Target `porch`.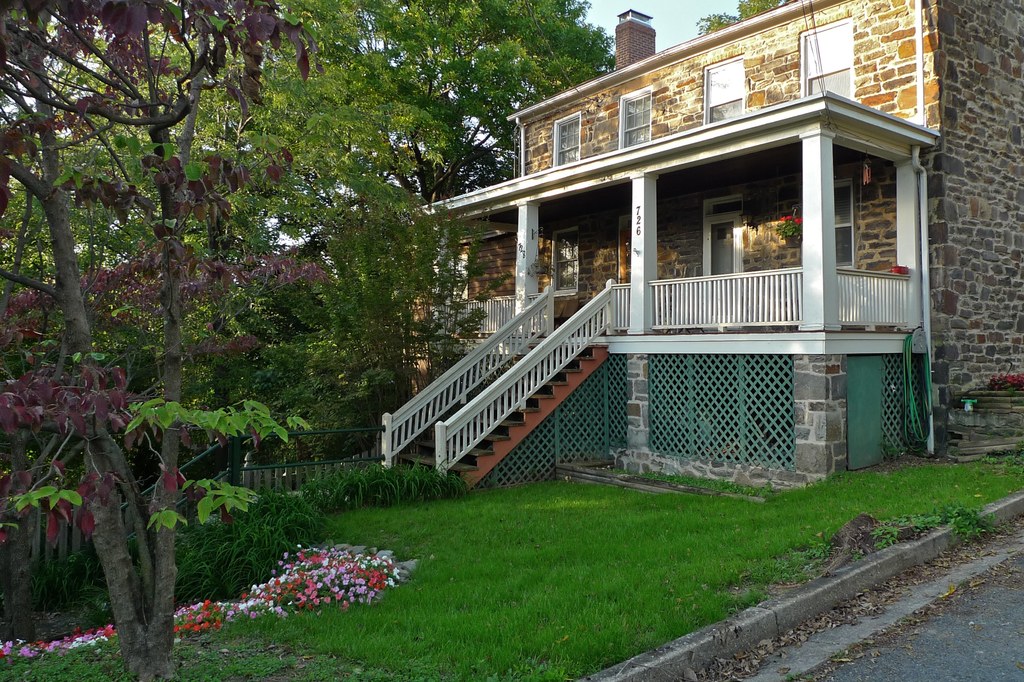
Target region: bbox=[430, 115, 889, 527].
